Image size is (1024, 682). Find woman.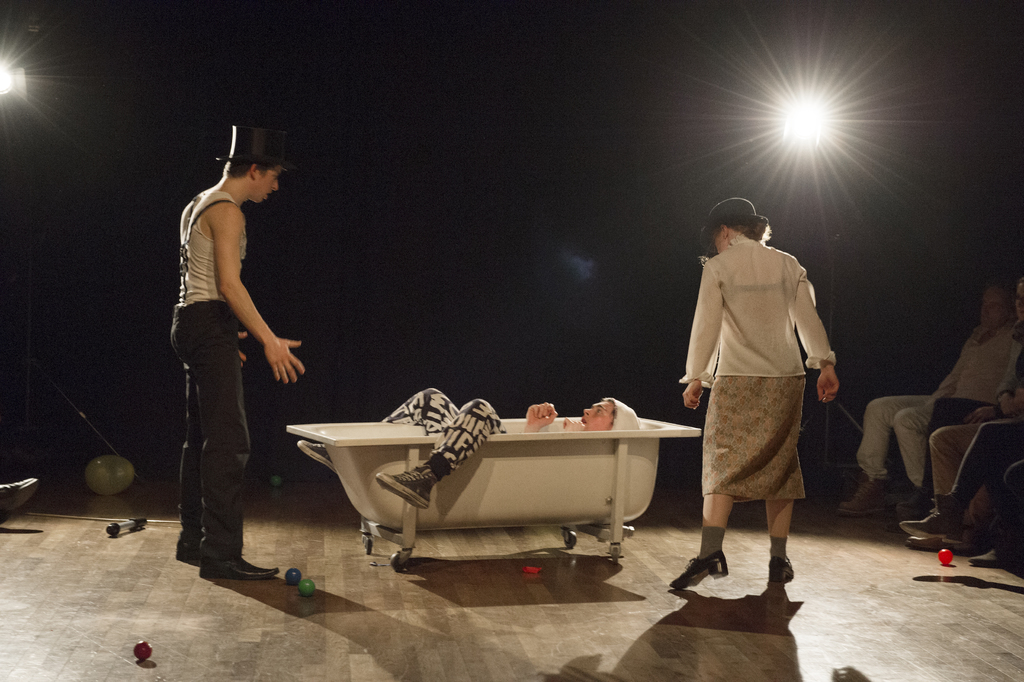
{"x1": 671, "y1": 183, "x2": 839, "y2": 592}.
